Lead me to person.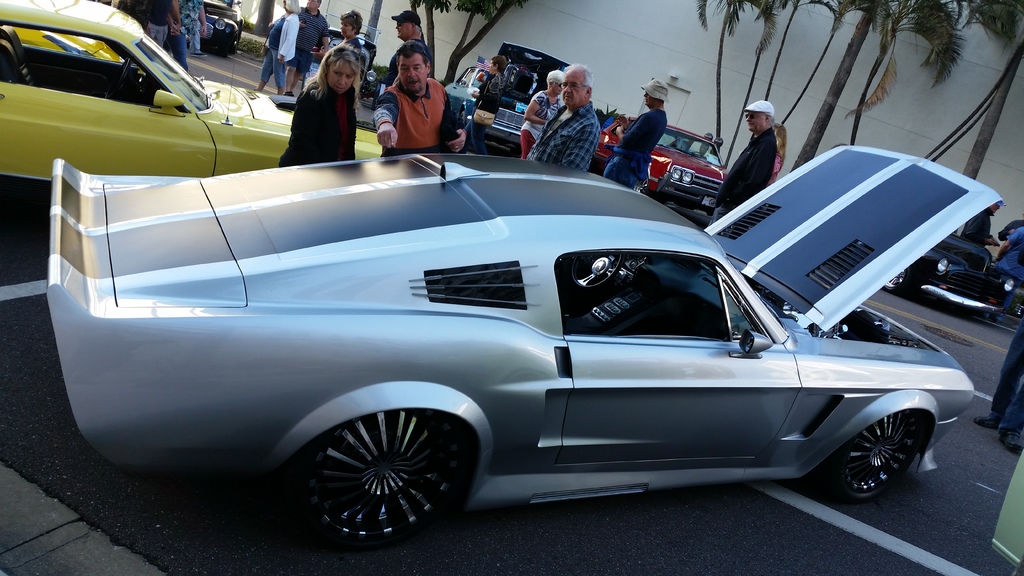
Lead to {"left": 992, "top": 221, "right": 1023, "bottom": 312}.
